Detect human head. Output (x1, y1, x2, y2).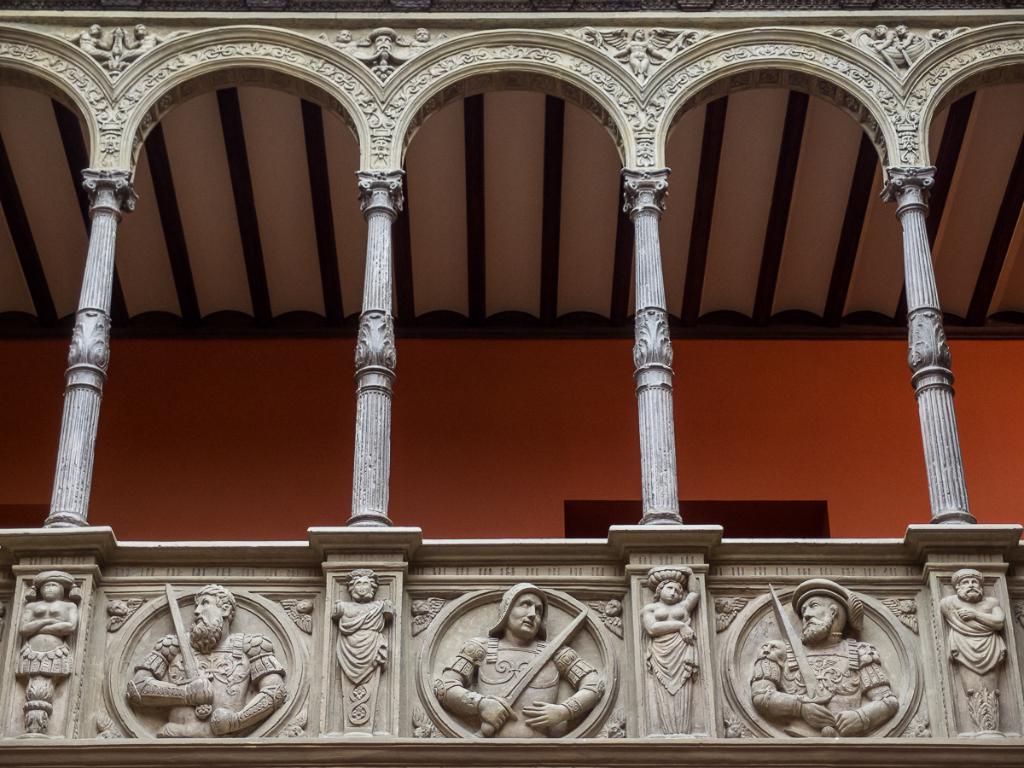
(629, 23, 646, 42).
